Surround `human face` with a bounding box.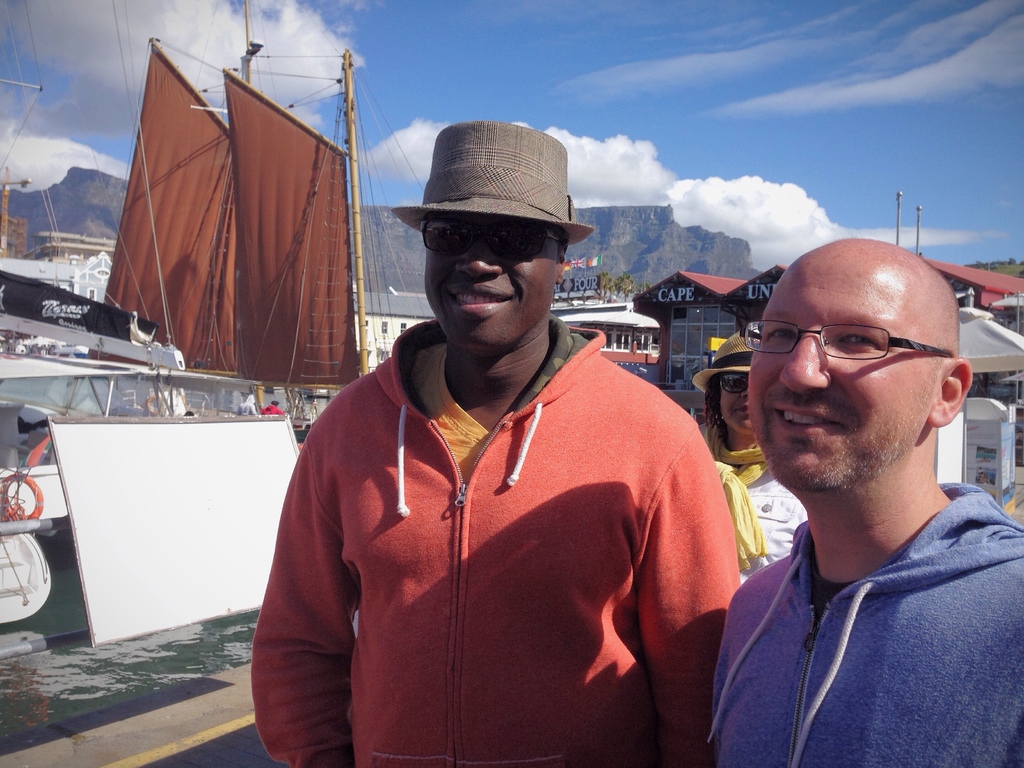
region(719, 377, 752, 428).
